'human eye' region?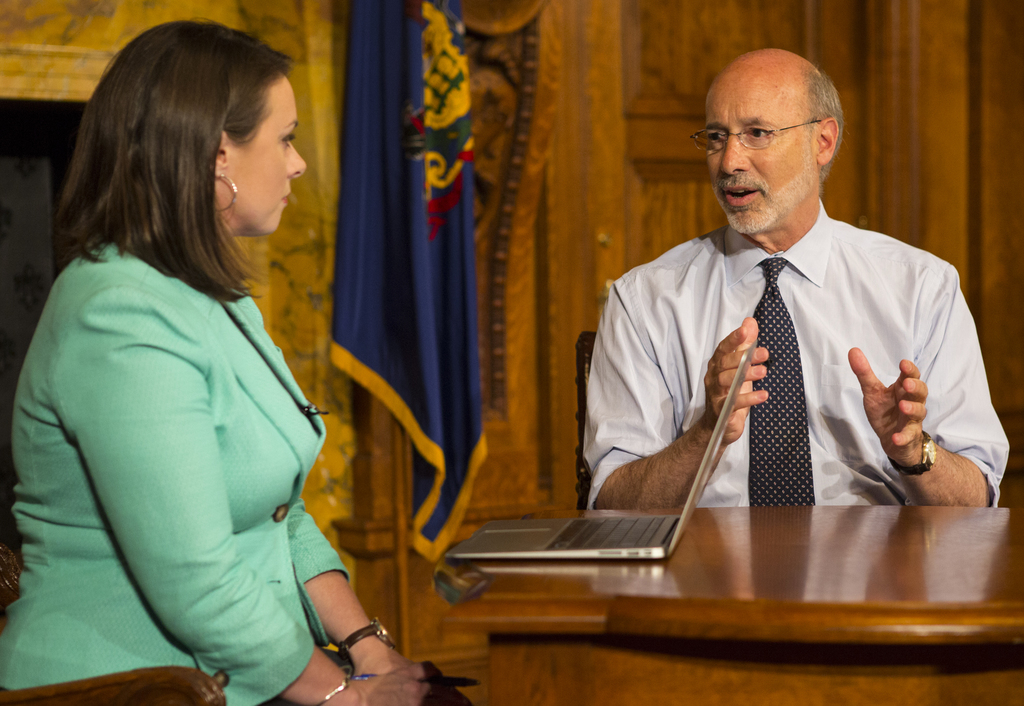
Rect(746, 126, 771, 140)
